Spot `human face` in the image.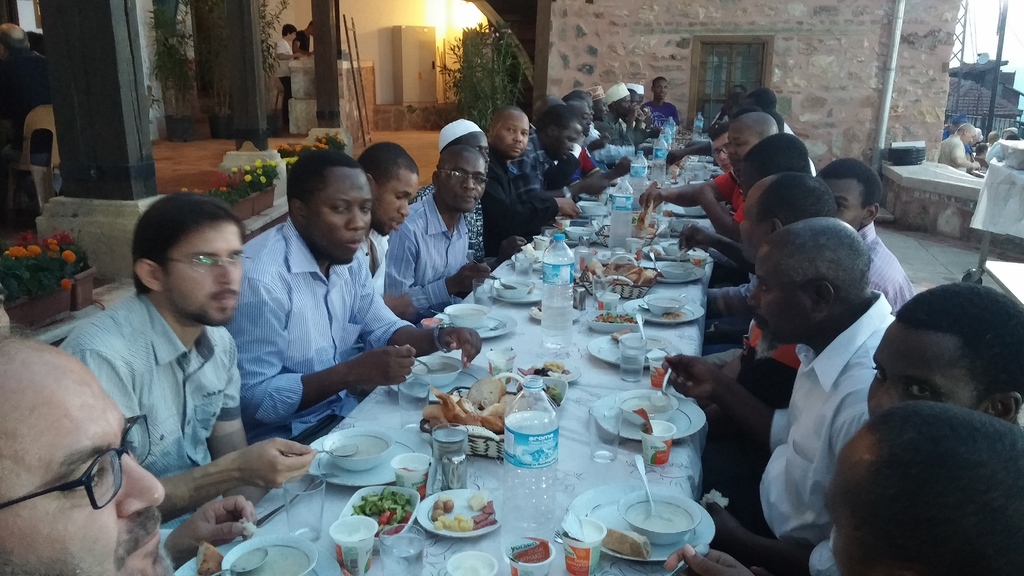
`human face` found at <region>442, 155, 485, 212</region>.
